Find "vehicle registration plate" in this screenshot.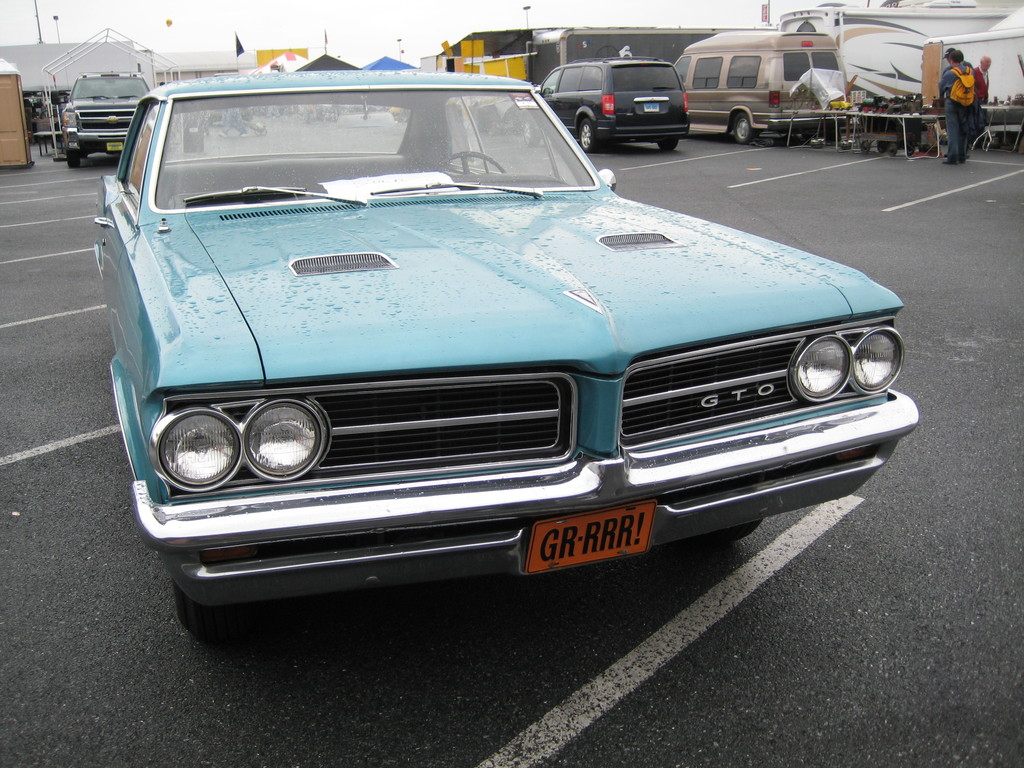
The bounding box for "vehicle registration plate" is 107, 140, 123, 149.
